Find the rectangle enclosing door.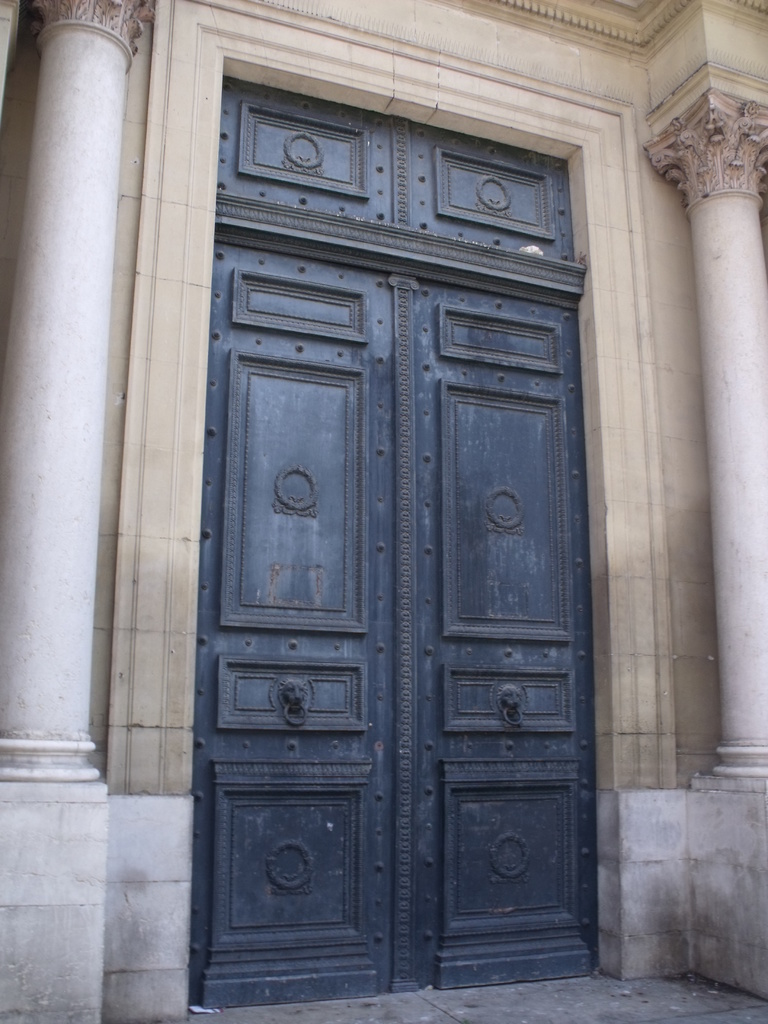
bbox=[179, 122, 600, 1014].
